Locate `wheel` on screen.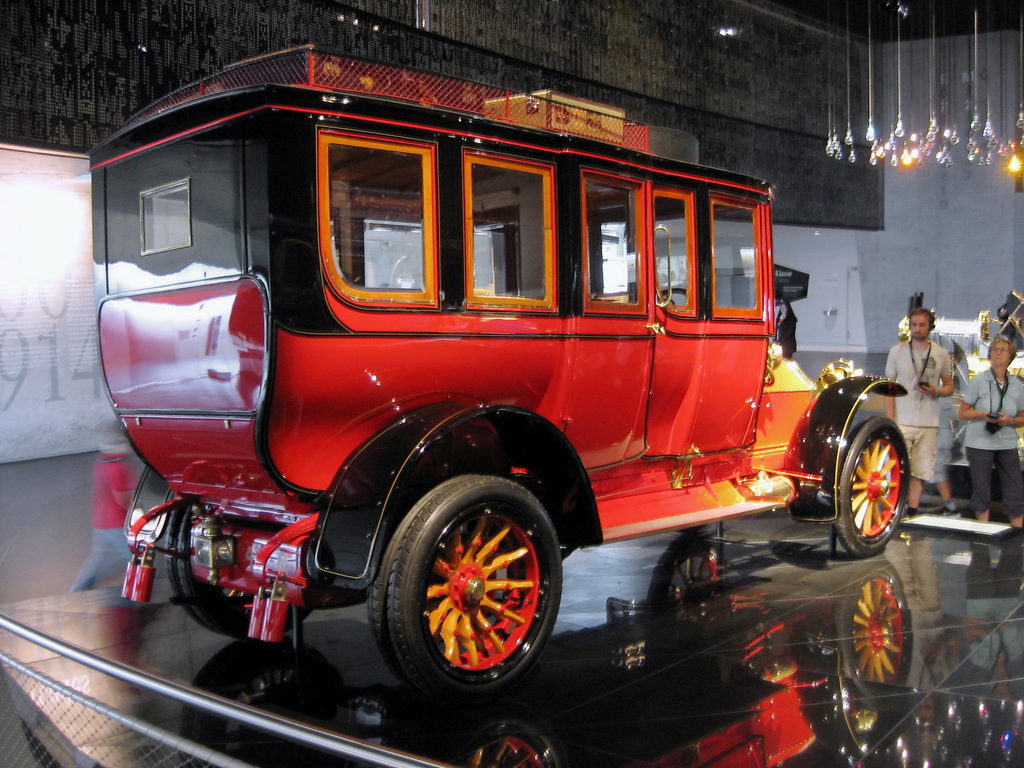
On screen at 167, 500, 330, 634.
